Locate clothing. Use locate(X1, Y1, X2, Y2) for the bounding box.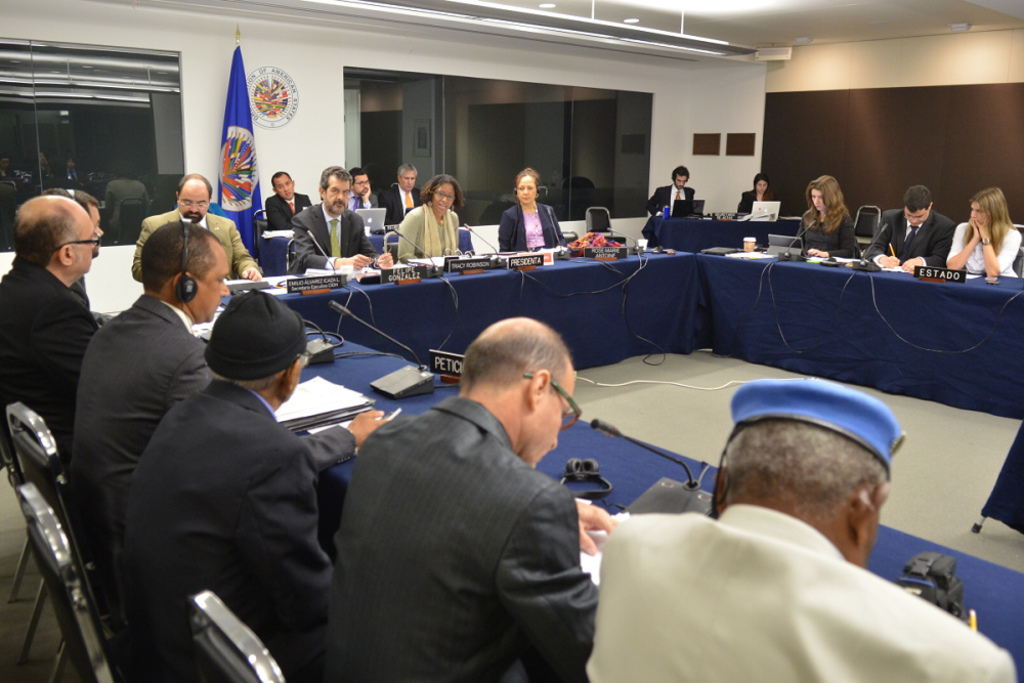
locate(498, 201, 562, 245).
